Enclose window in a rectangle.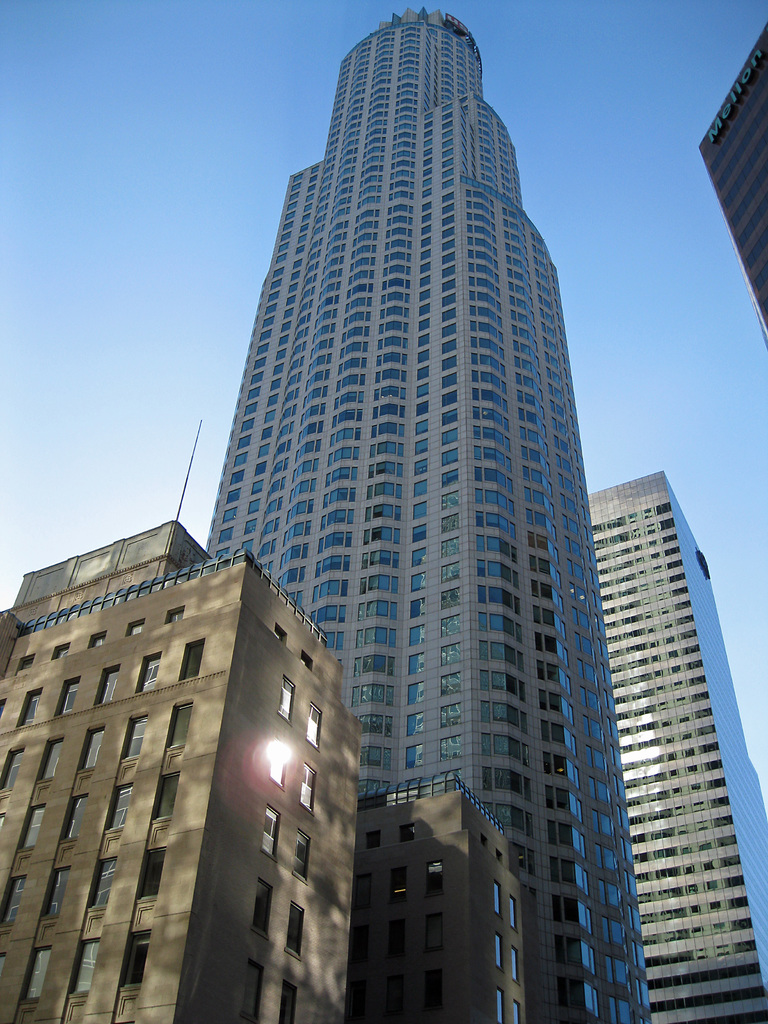
{"x1": 241, "y1": 956, "x2": 265, "y2": 1020}.
